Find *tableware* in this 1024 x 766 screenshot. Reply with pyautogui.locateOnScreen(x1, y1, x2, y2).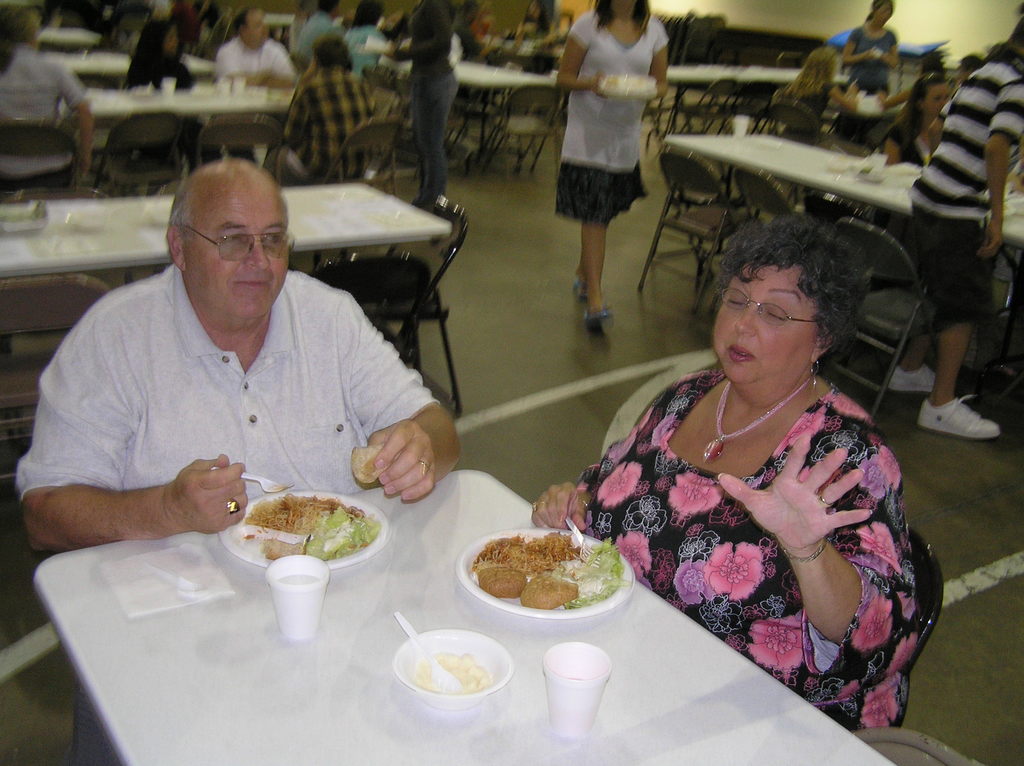
pyautogui.locateOnScreen(202, 465, 297, 492).
